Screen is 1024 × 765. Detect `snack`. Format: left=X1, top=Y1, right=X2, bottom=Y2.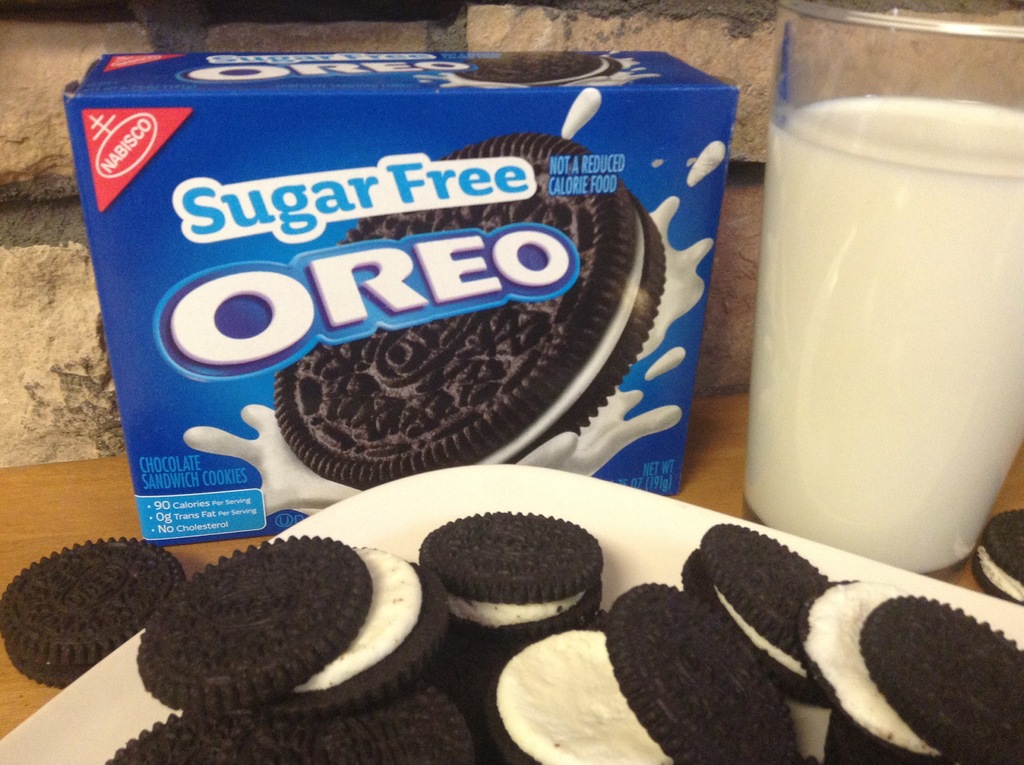
left=456, top=52, right=623, bottom=86.
